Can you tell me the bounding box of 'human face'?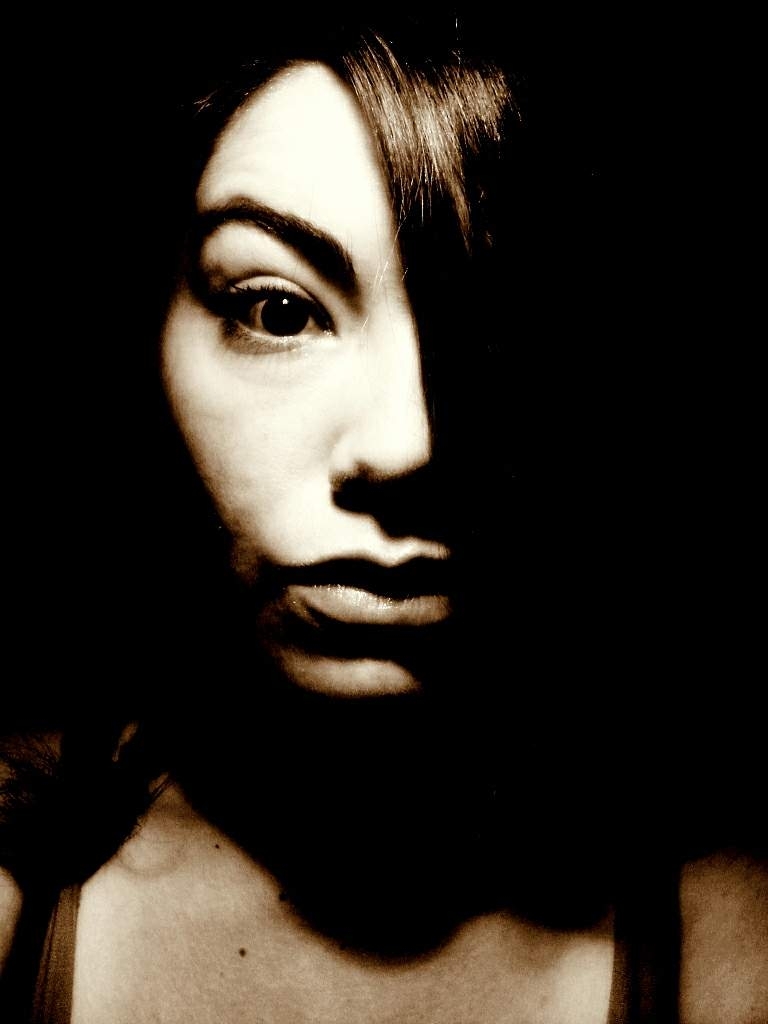
[left=157, top=54, right=455, bottom=695].
